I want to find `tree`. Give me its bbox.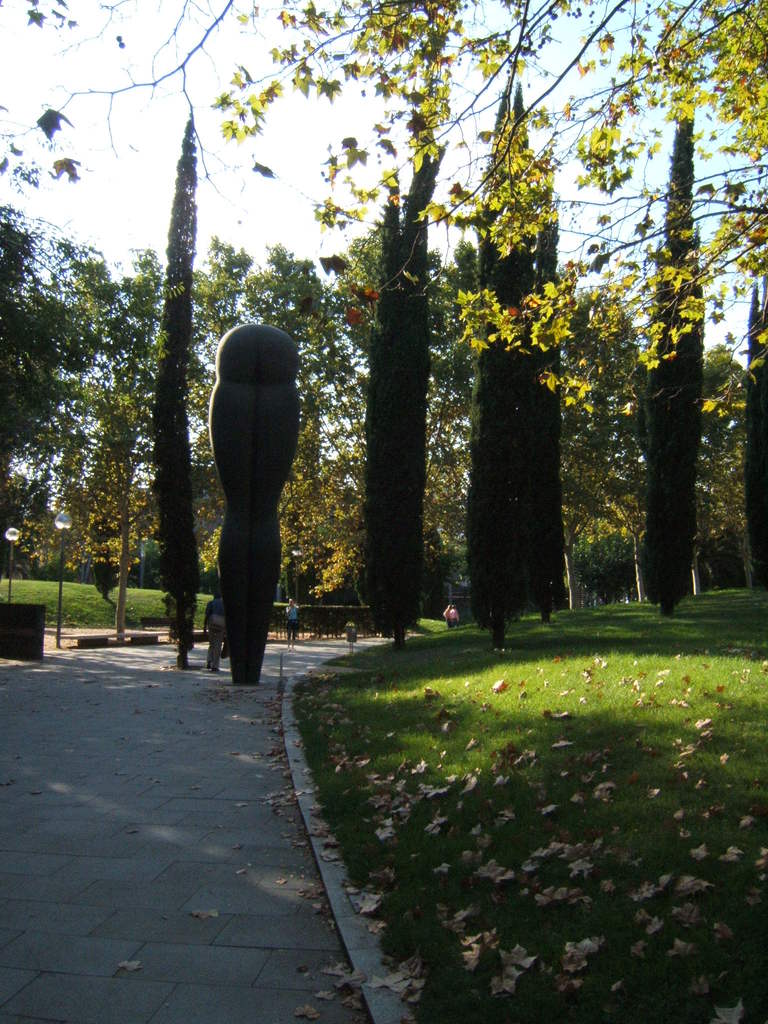
rect(228, 244, 364, 643).
